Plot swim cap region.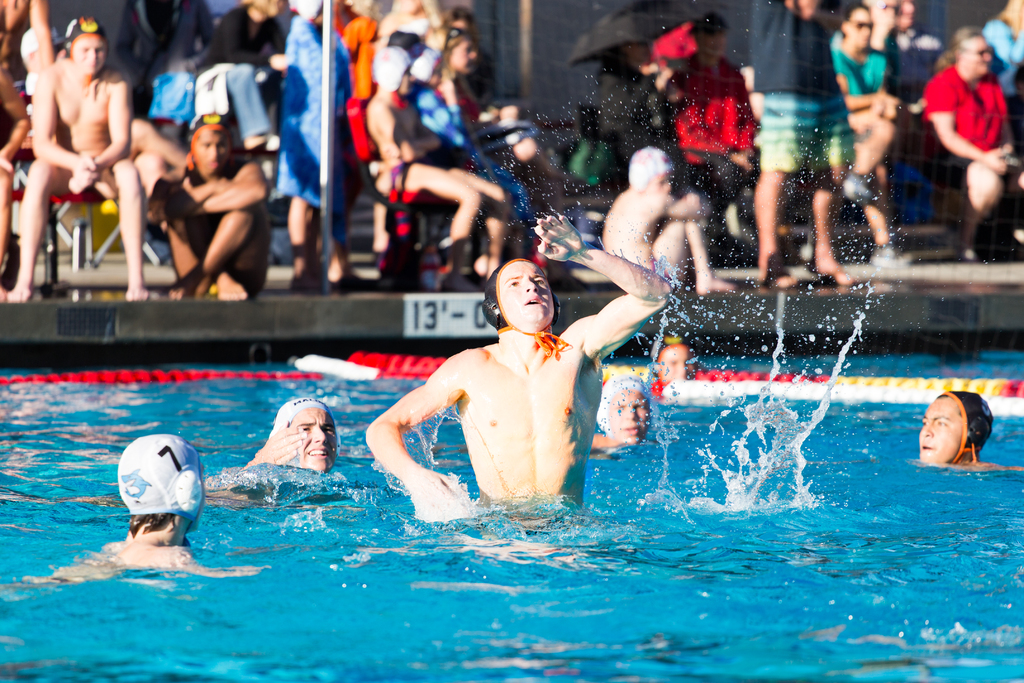
Plotted at 184:108:229:179.
